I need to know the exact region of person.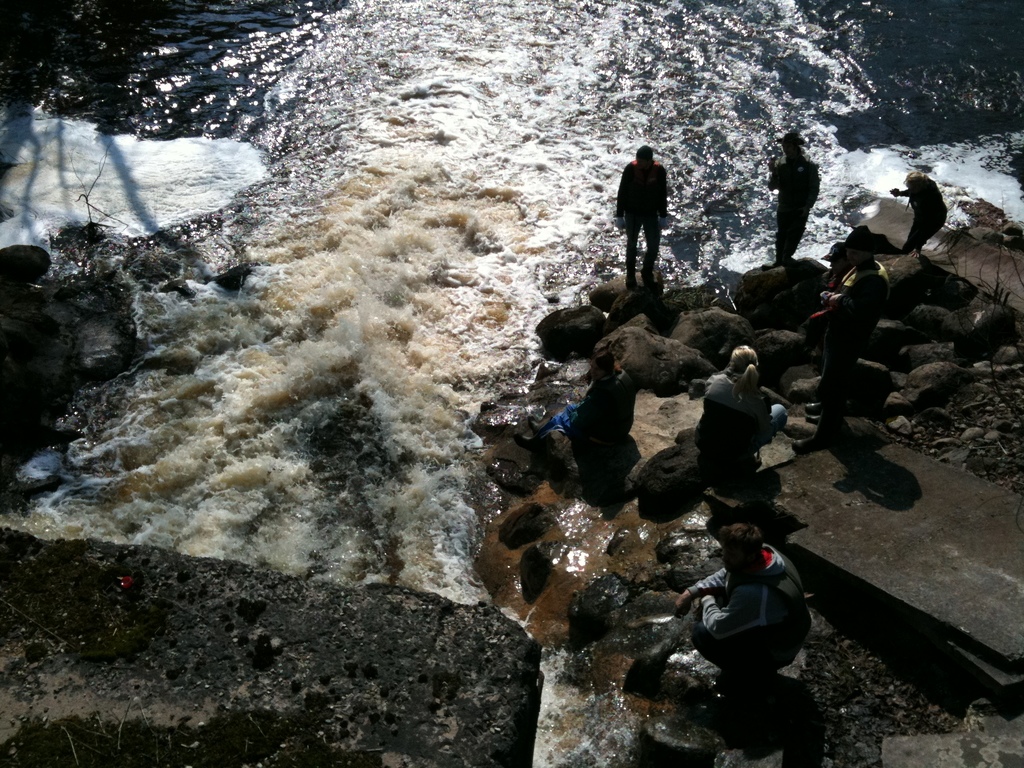
Region: rect(613, 142, 665, 297).
